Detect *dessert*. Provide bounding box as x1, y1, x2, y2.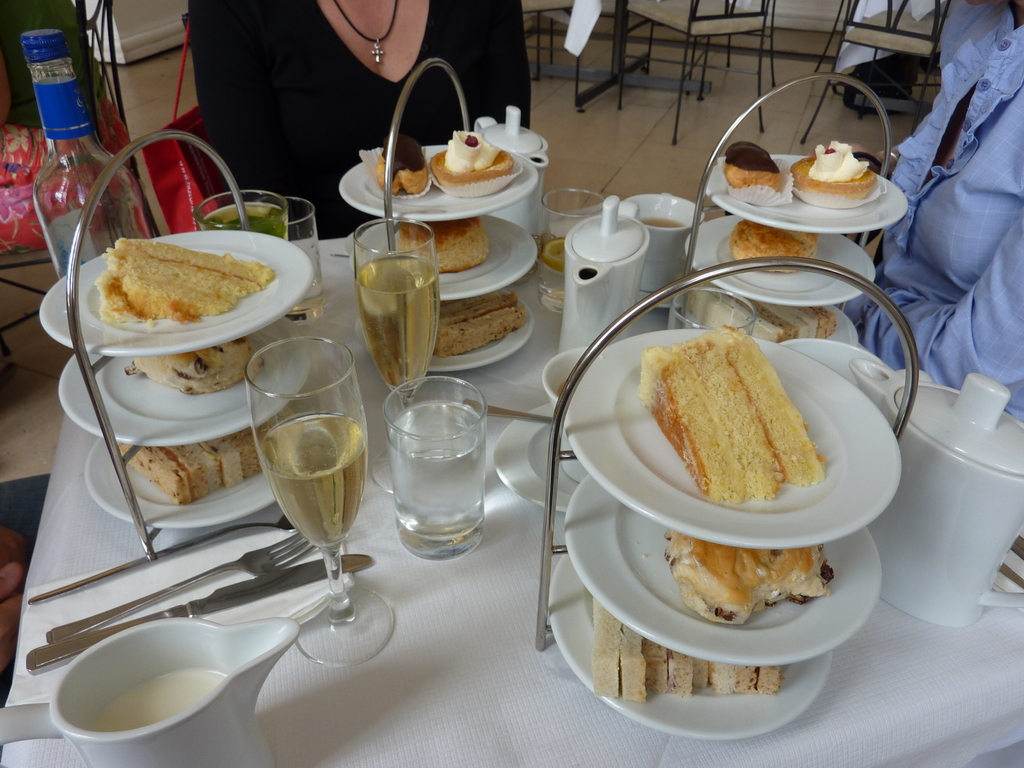
787, 143, 877, 198.
